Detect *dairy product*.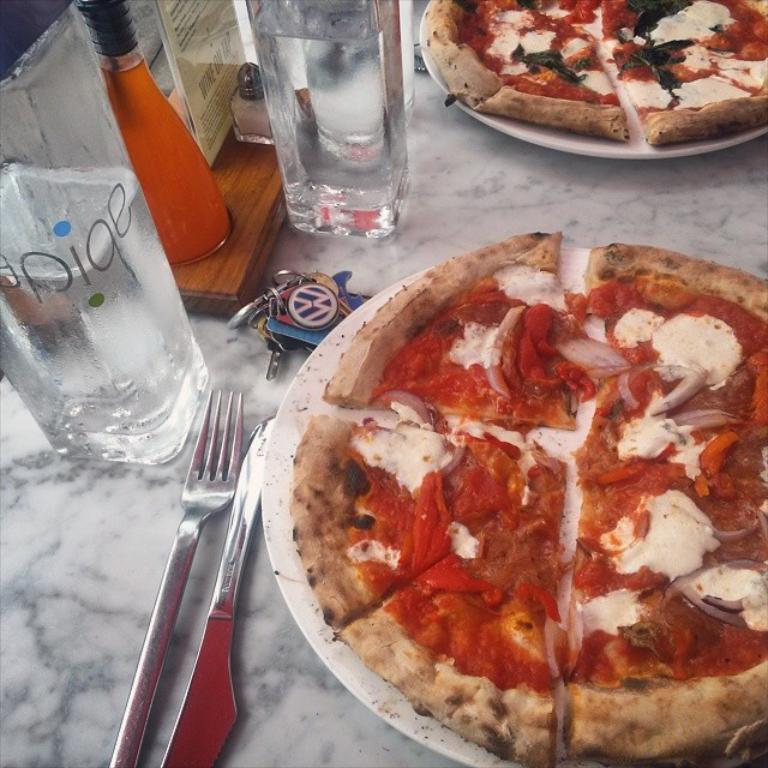
Detected at select_region(520, 415, 606, 576).
